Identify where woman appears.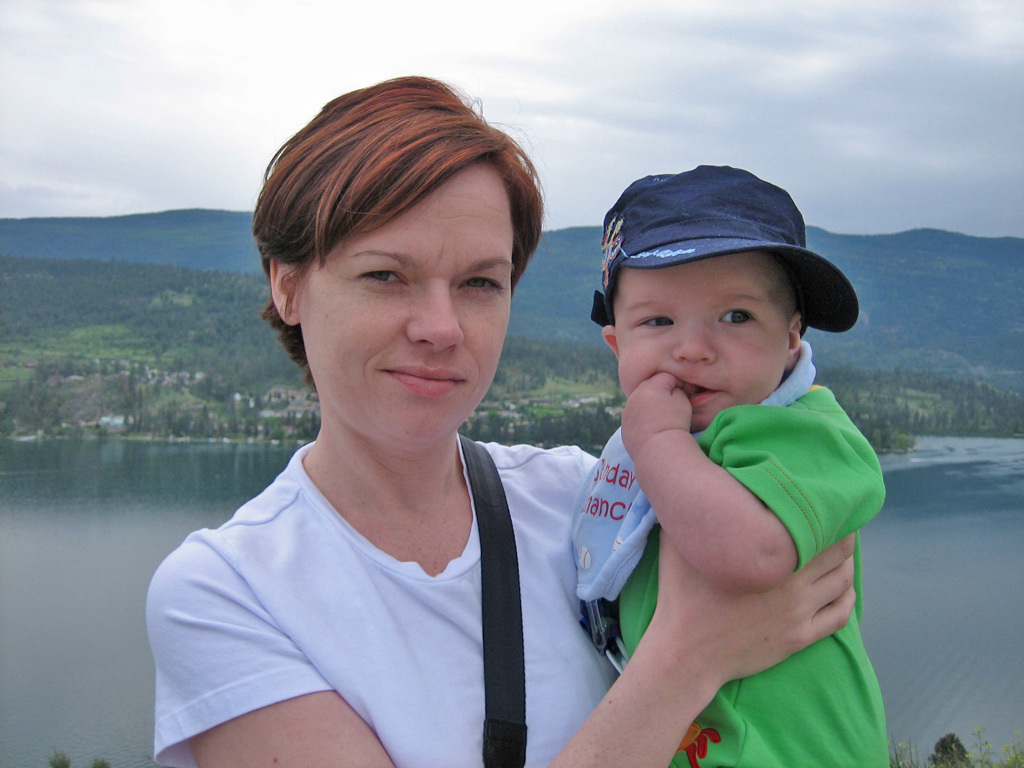
Appears at 143 69 860 767.
